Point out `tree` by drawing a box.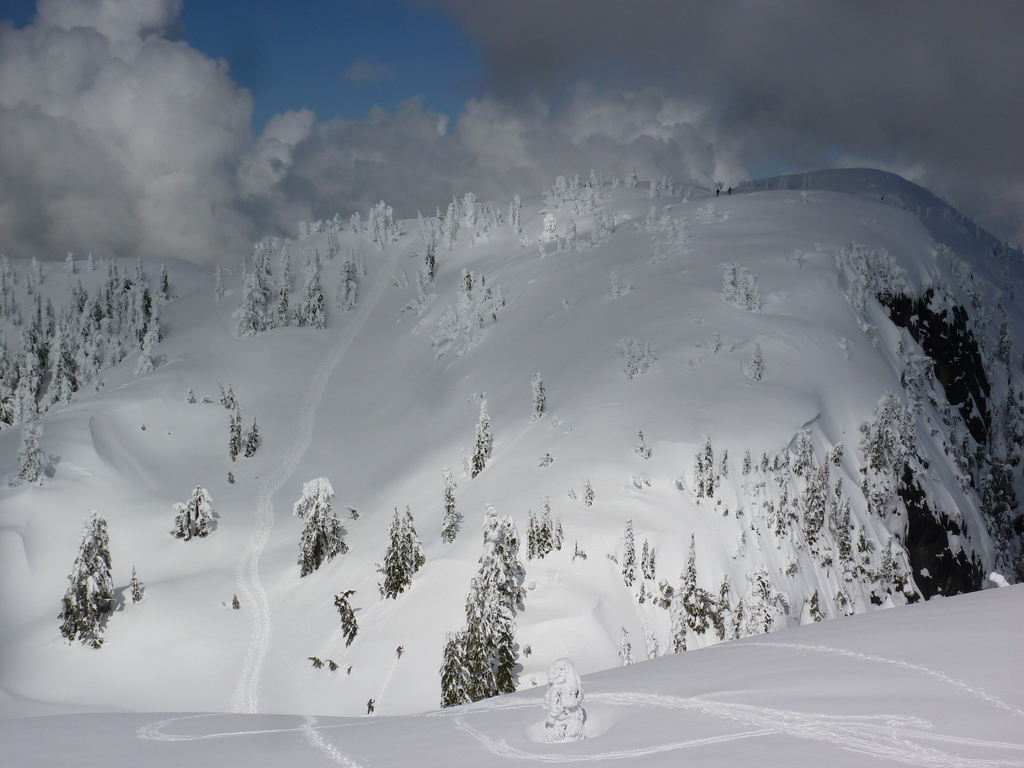
bbox(435, 630, 520, 705).
